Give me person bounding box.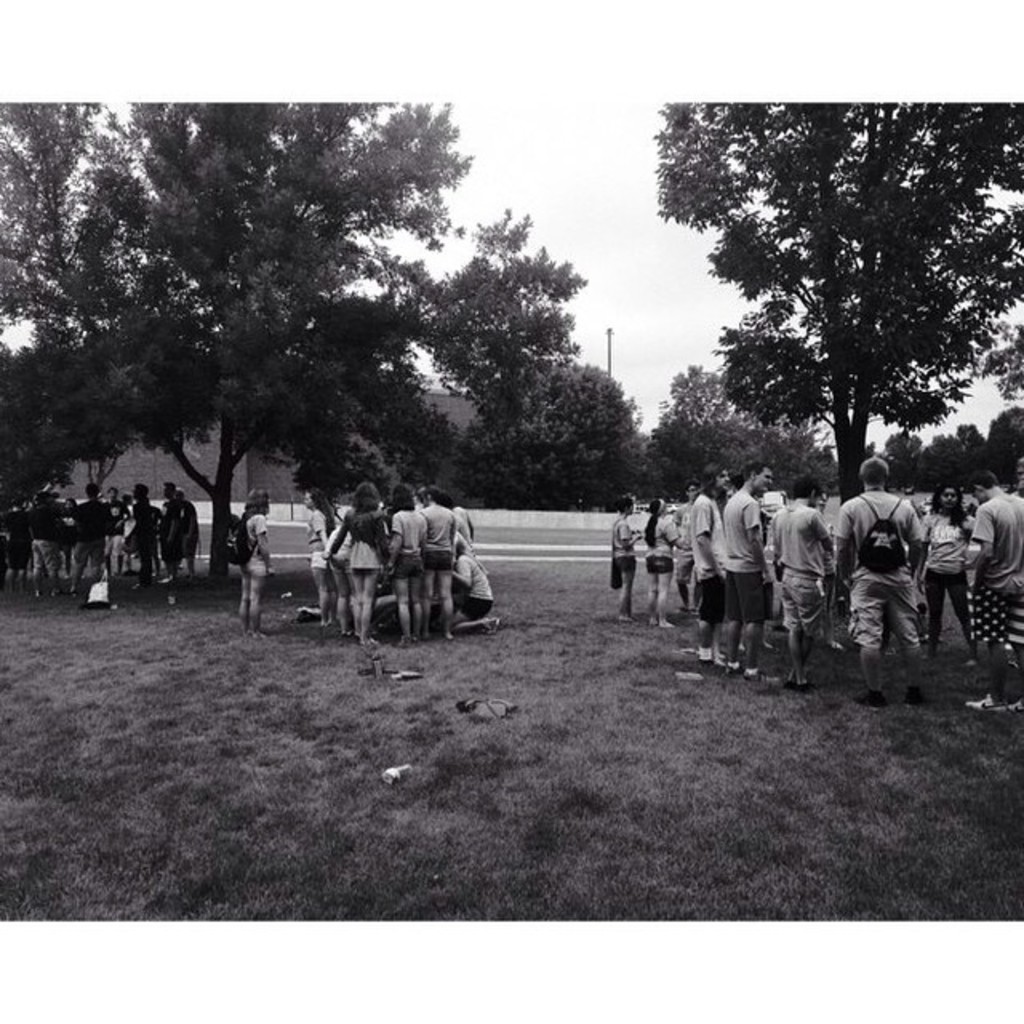
box=[1013, 446, 1022, 493].
